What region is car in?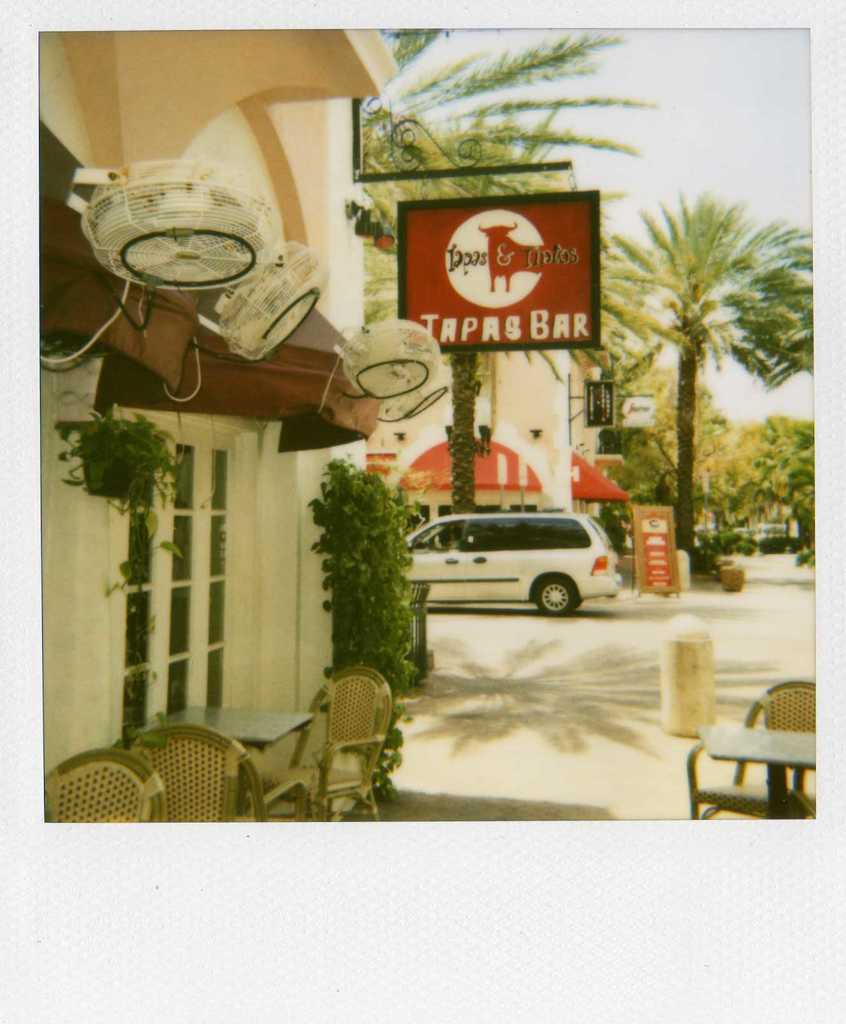
rect(382, 497, 637, 620).
